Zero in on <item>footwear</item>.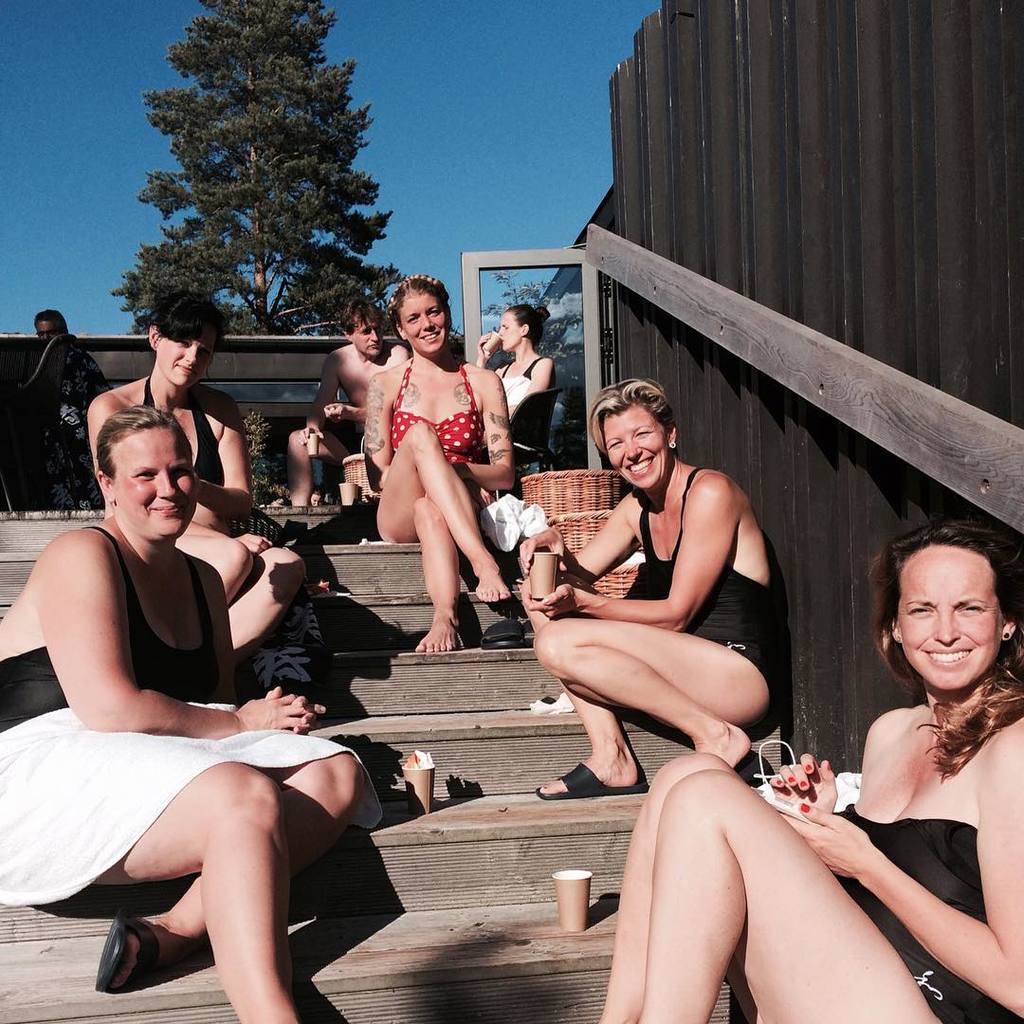
Zeroed in: 280:589:329:654.
